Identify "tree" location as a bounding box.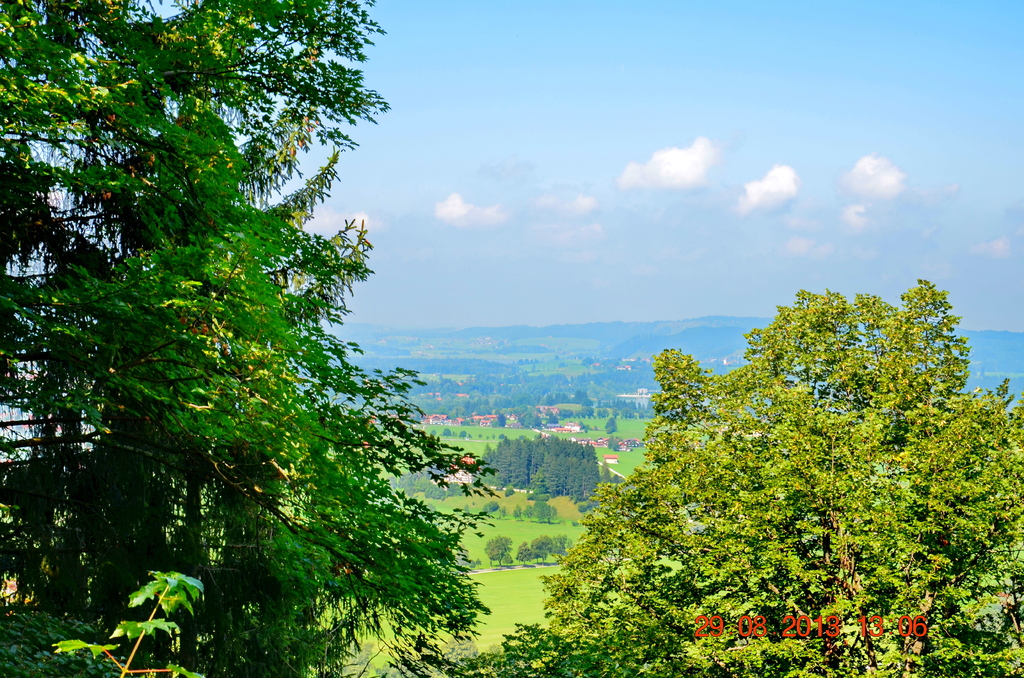
bbox(456, 274, 1023, 677).
